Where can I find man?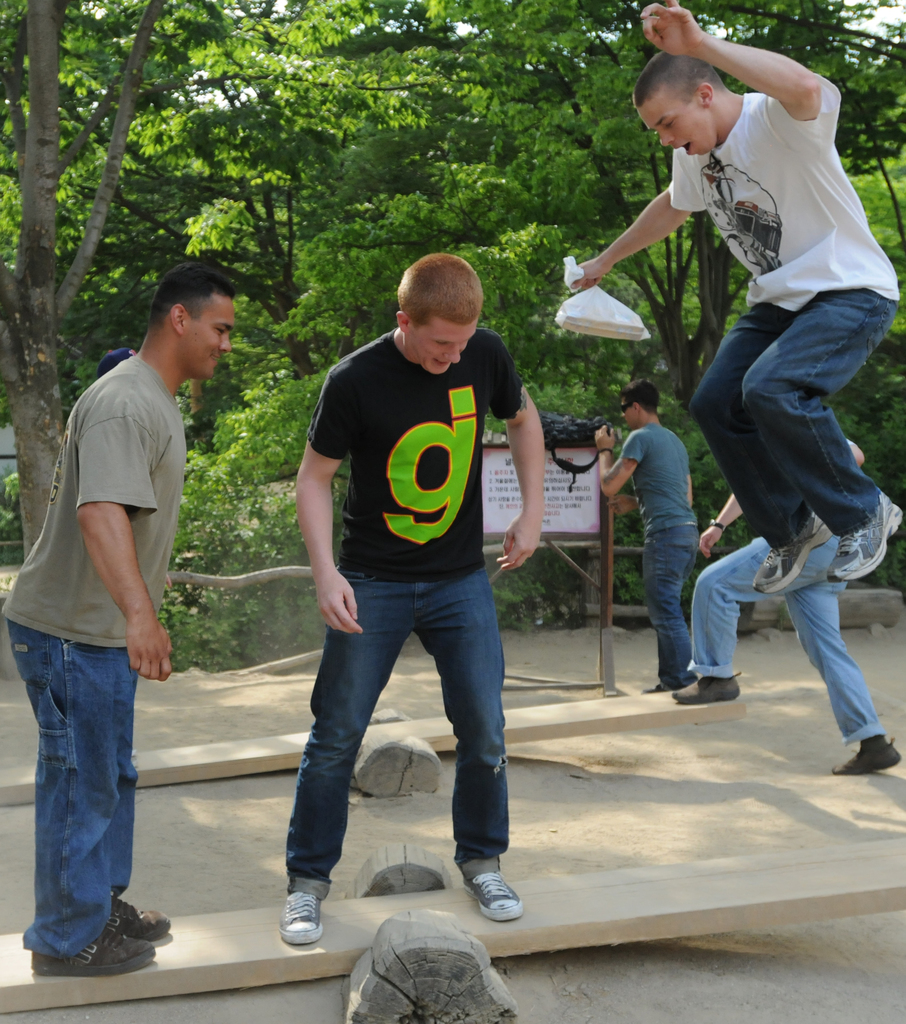
You can find it at rect(13, 270, 218, 966).
